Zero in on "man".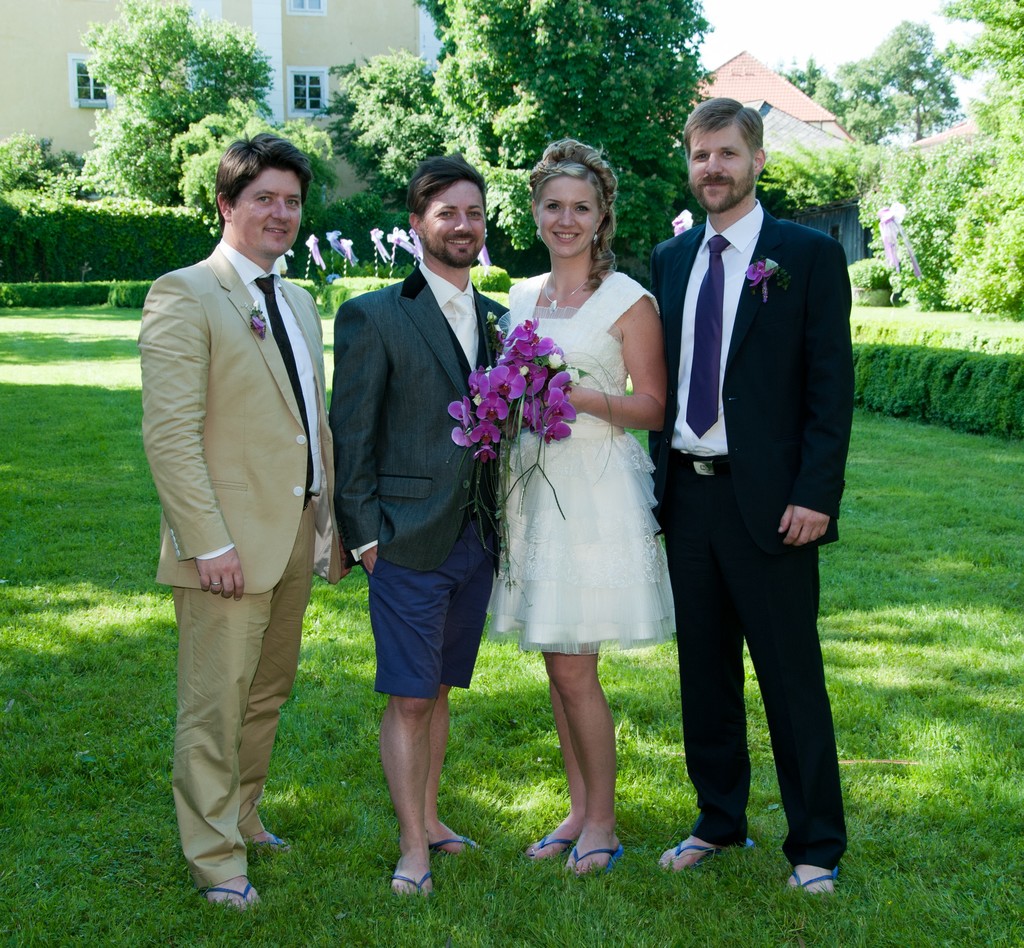
Zeroed in: box(331, 152, 519, 897).
